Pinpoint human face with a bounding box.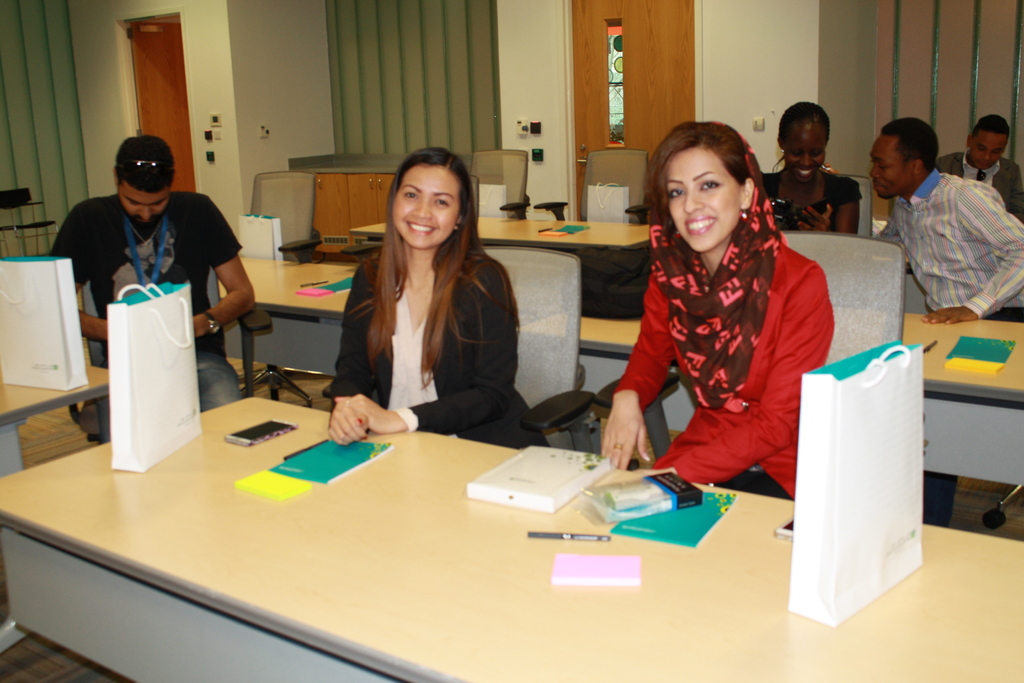
bbox=(868, 132, 913, 199).
